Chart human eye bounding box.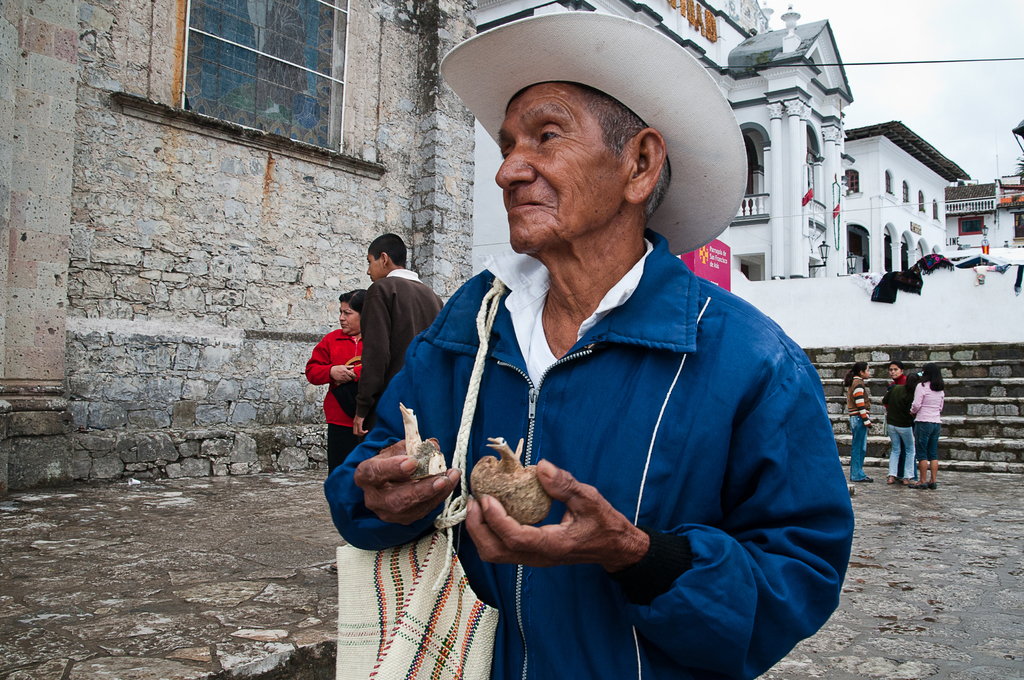
Charted: crop(345, 310, 353, 317).
